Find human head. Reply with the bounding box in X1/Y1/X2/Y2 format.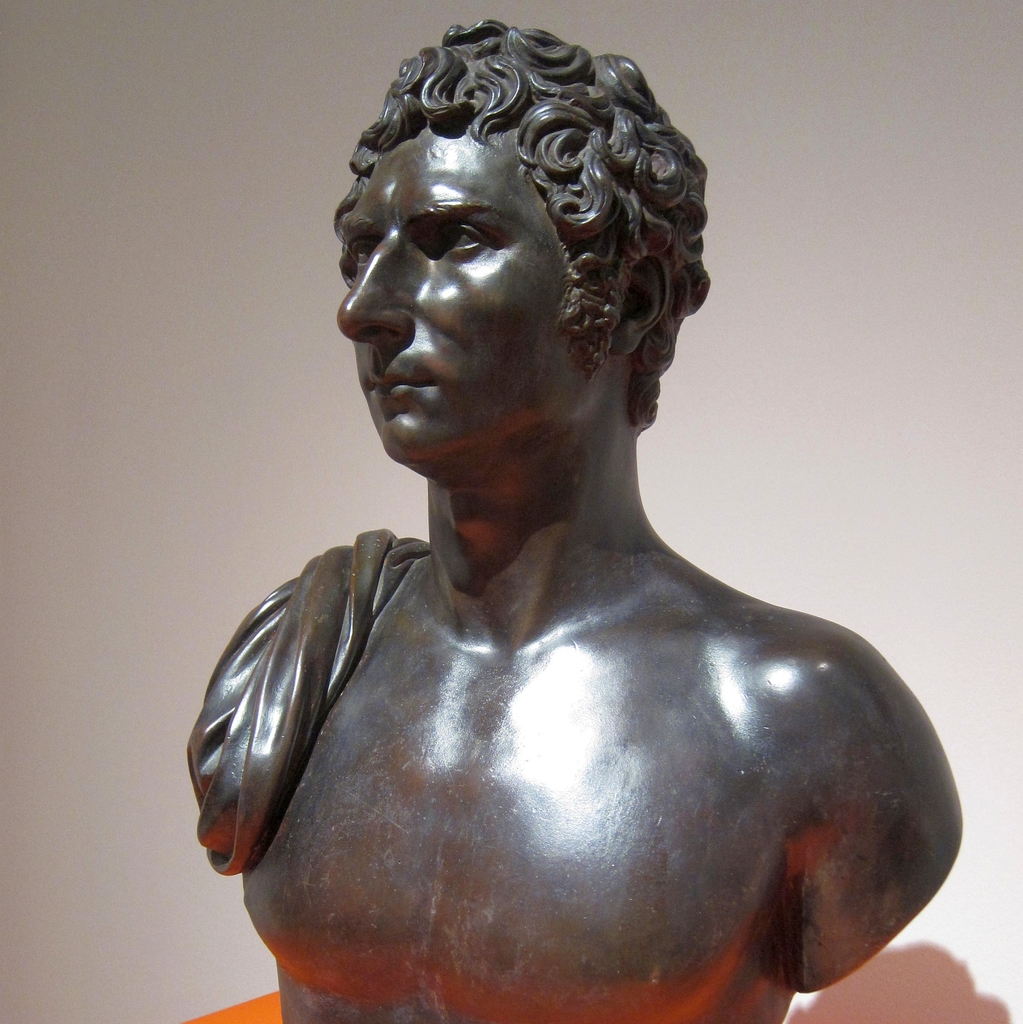
319/29/717/506.
